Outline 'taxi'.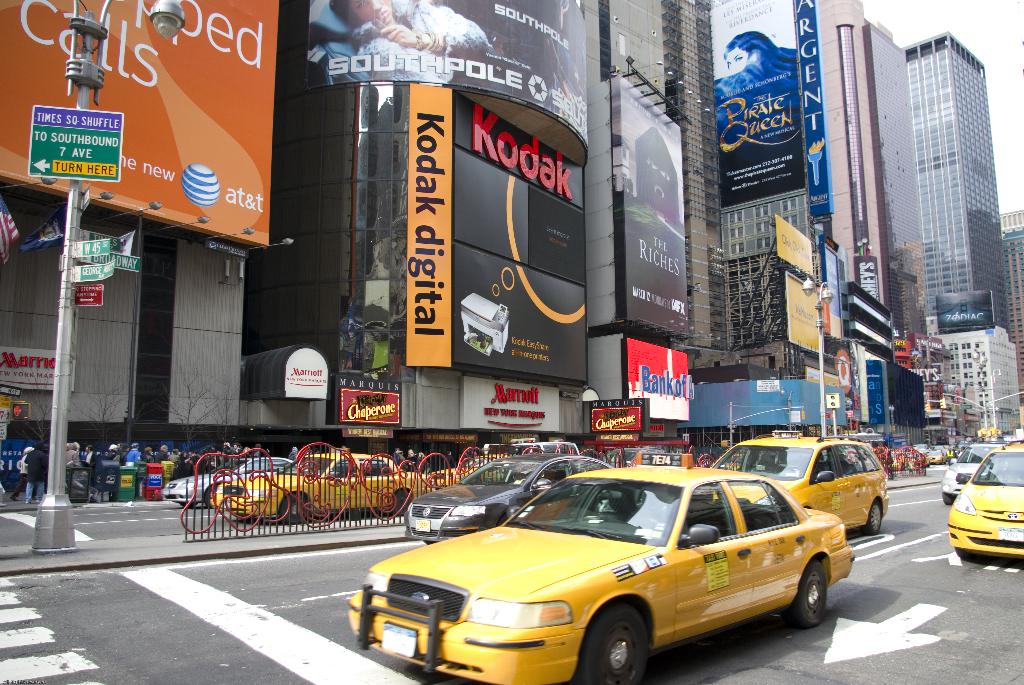
Outline: select_region(349, 455, 854, 684).
